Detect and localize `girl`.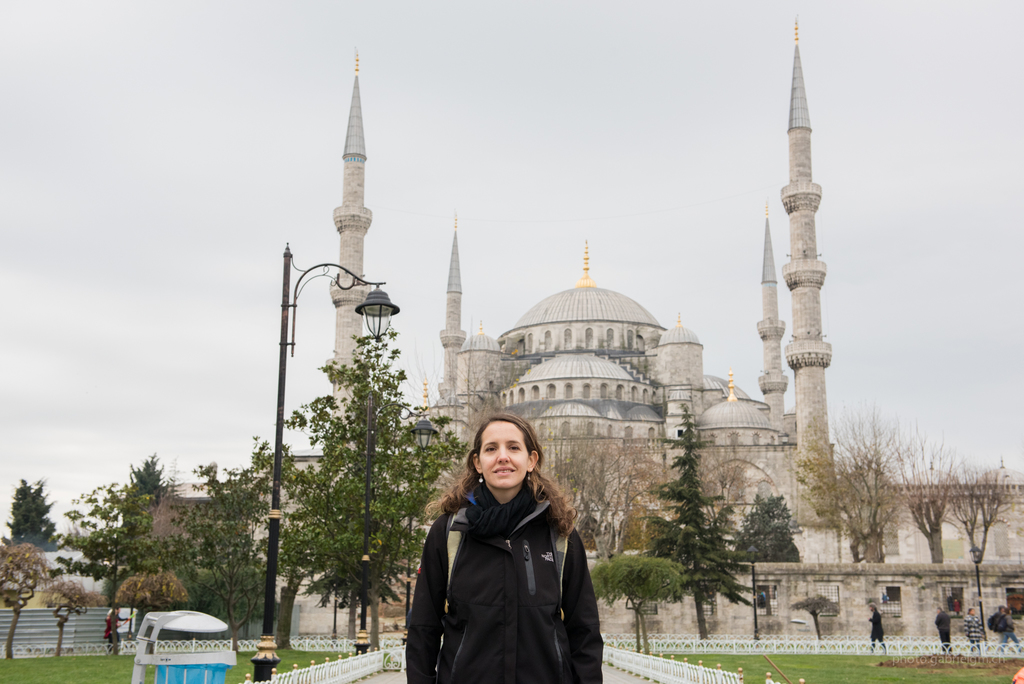
Localized at {"left": 406, "top": 408, "right": 605, "bottom": 683}.
